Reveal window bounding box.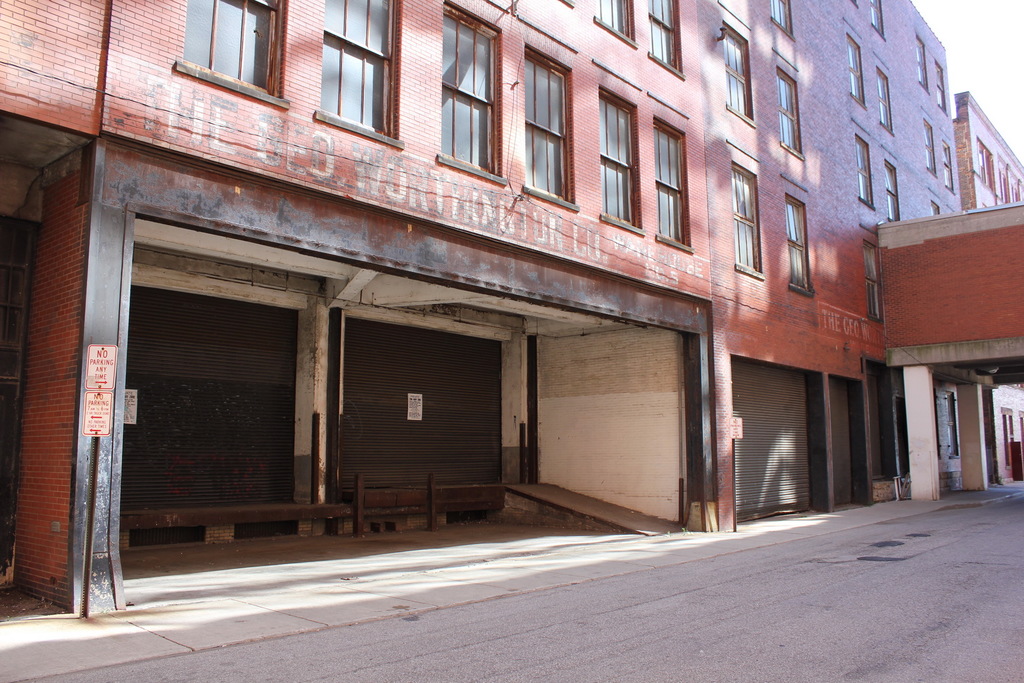
Revealed: [left=884, top=158, right=897, bottom=227].
